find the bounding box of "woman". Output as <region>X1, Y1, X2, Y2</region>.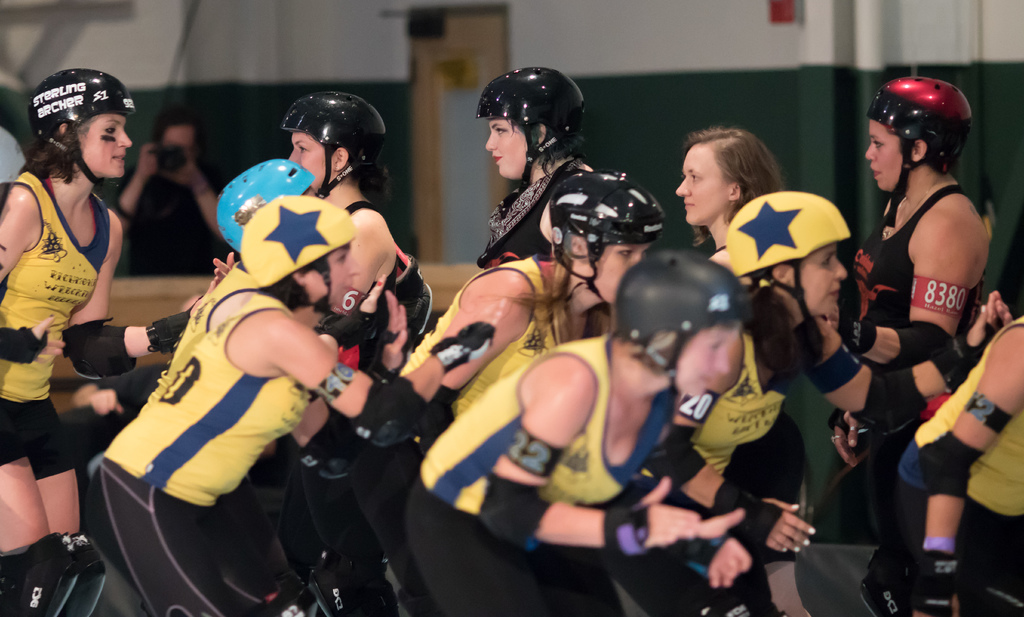
<region>396, 172, 669, 616</region>.
